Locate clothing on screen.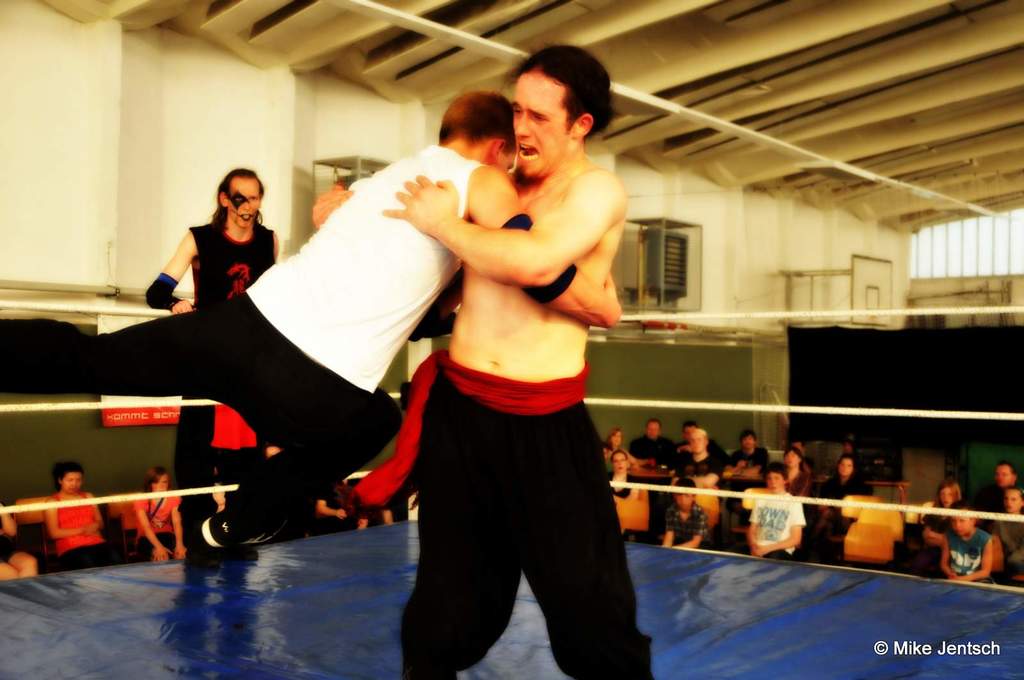
On screen at box=[607, 460, 614, 472].
